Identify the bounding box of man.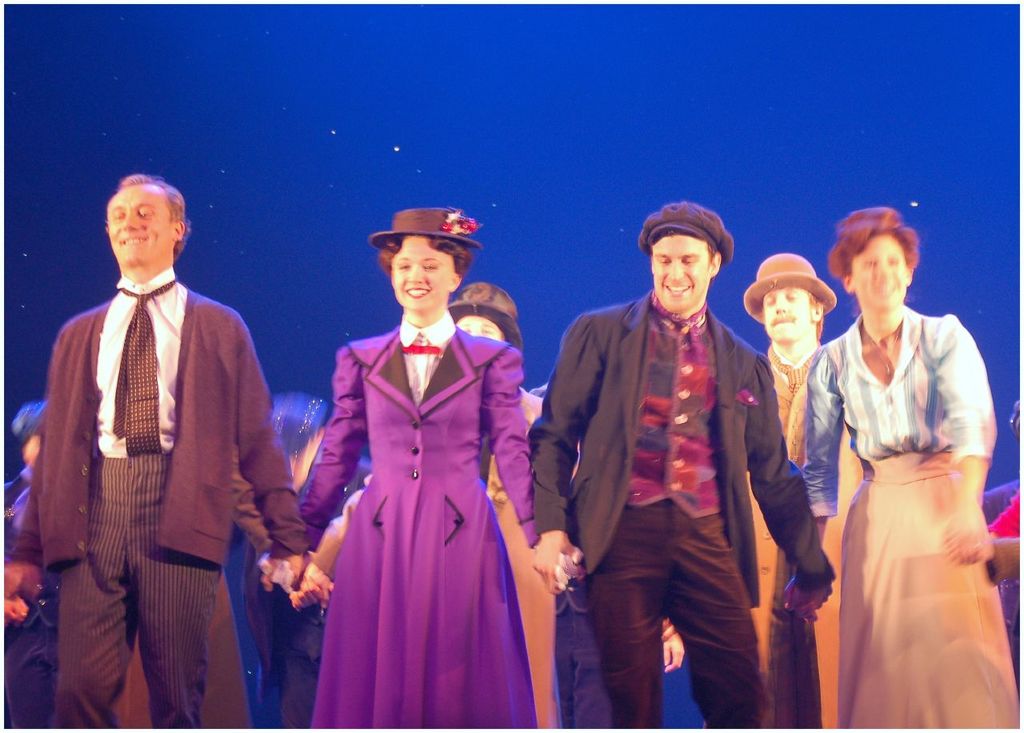
x1=40 y1=130 x2=294 y2=732.
